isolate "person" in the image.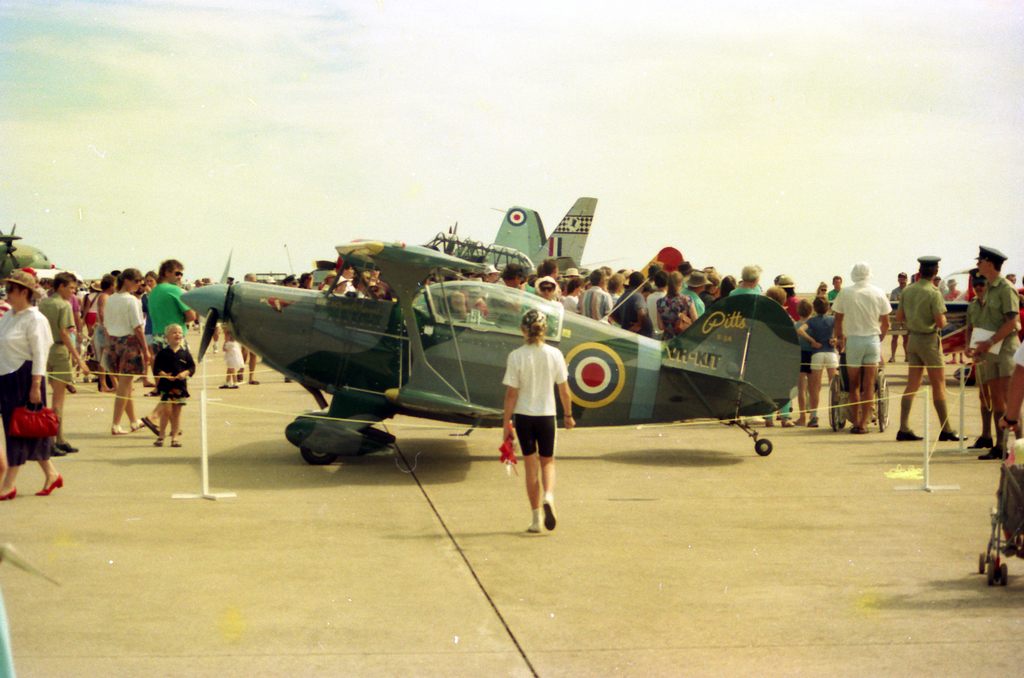
Isolated region: BBox(32, 275, 44, 306).
